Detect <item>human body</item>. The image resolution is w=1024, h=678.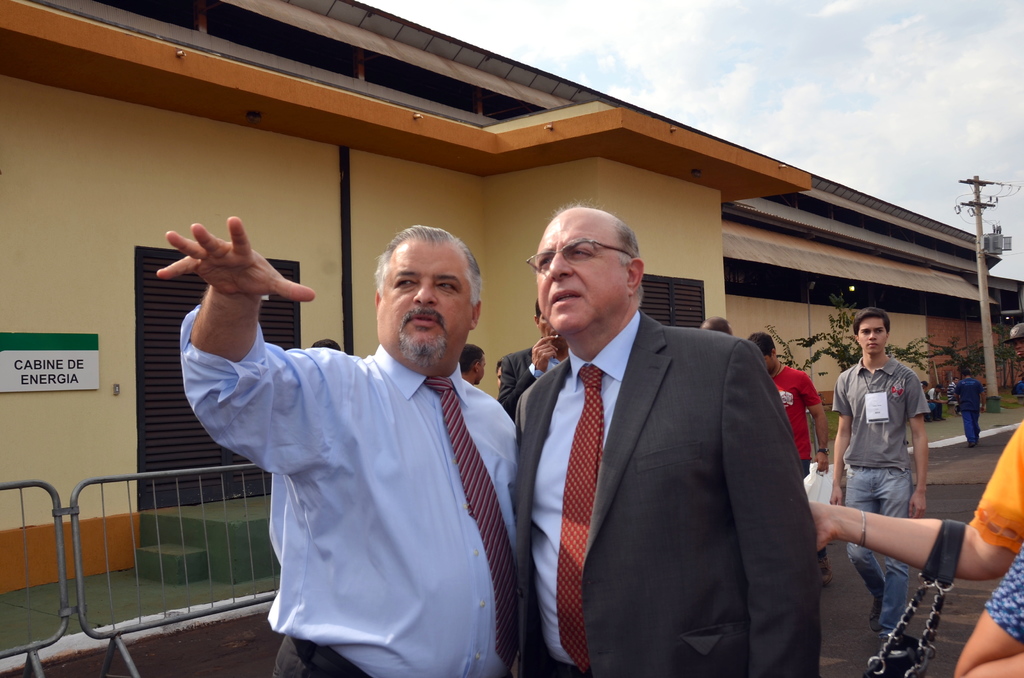
<region>768, 367, 832, 587</region>.
